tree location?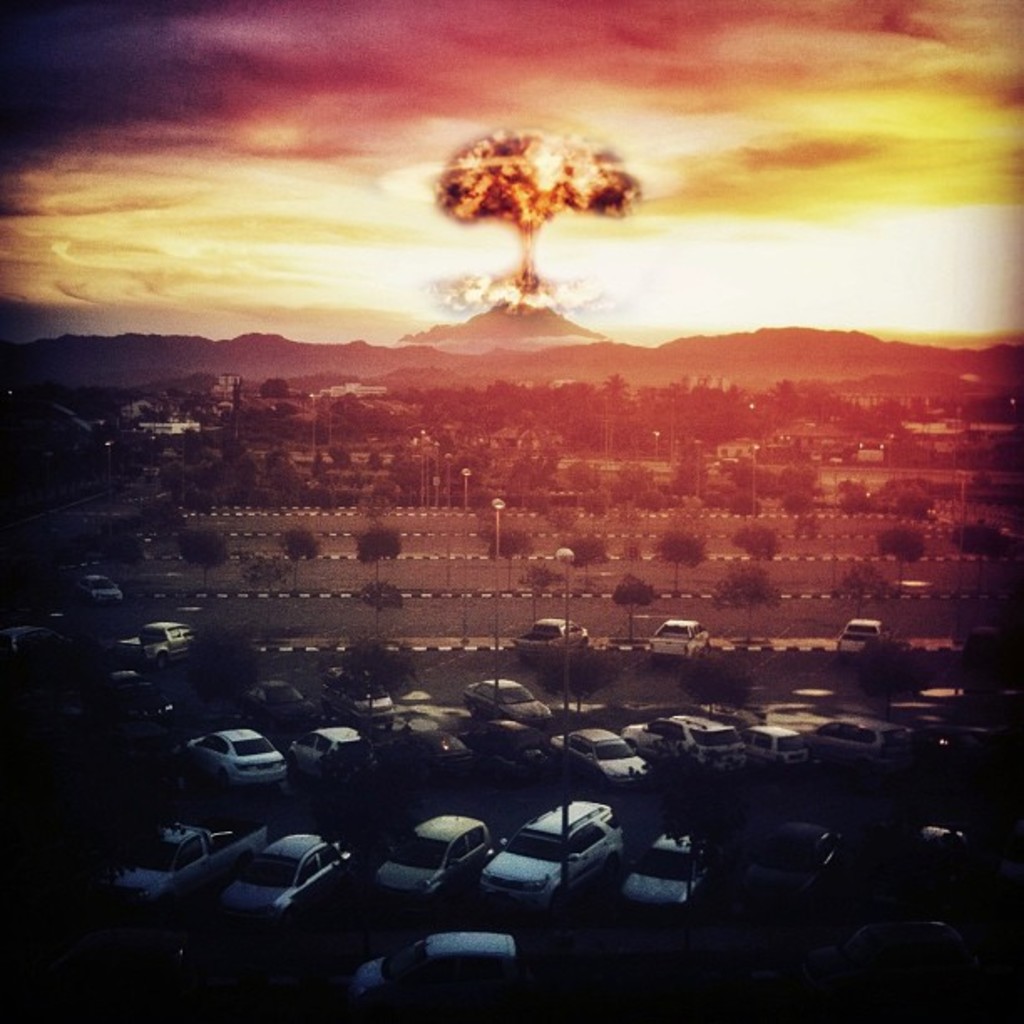
crop(333, 641, 428, 694)
